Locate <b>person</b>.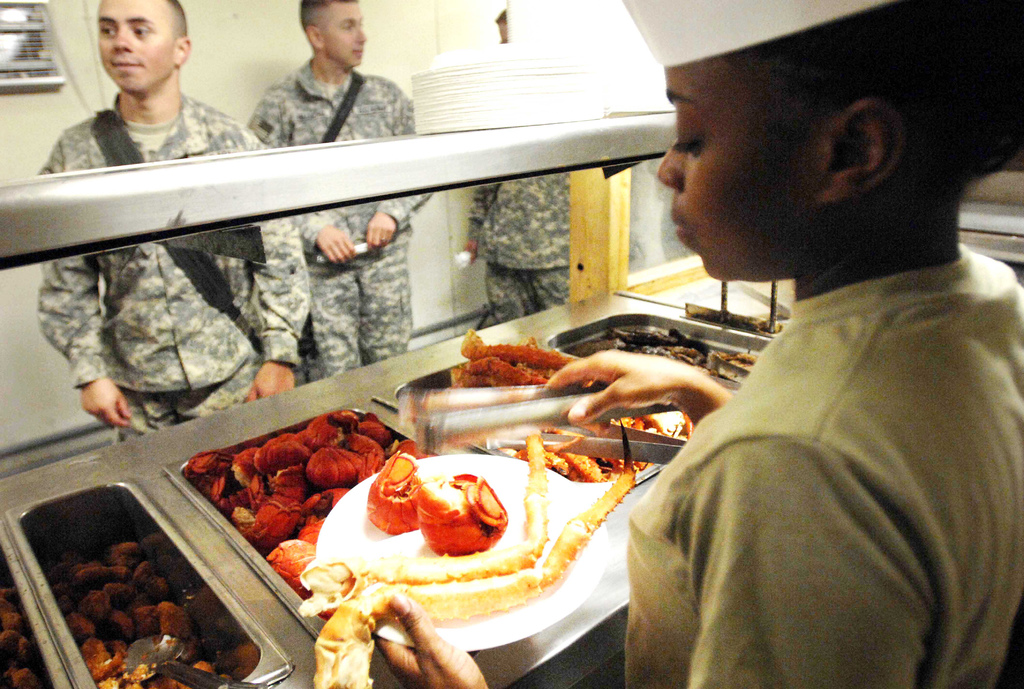
Bounding box: <box>246,0,435,392</box>.
